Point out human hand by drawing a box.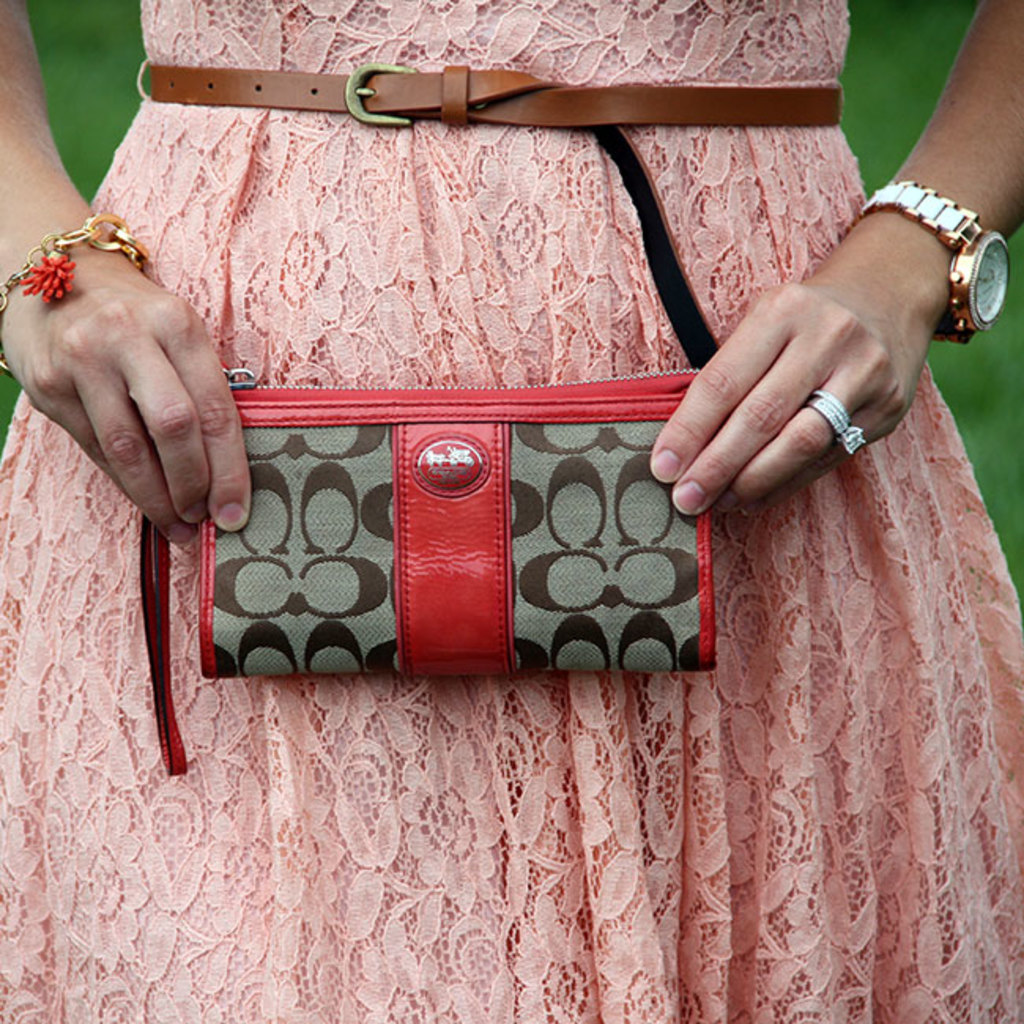
pyautogui.locateOnScreen(0, 239, 254, 550).
